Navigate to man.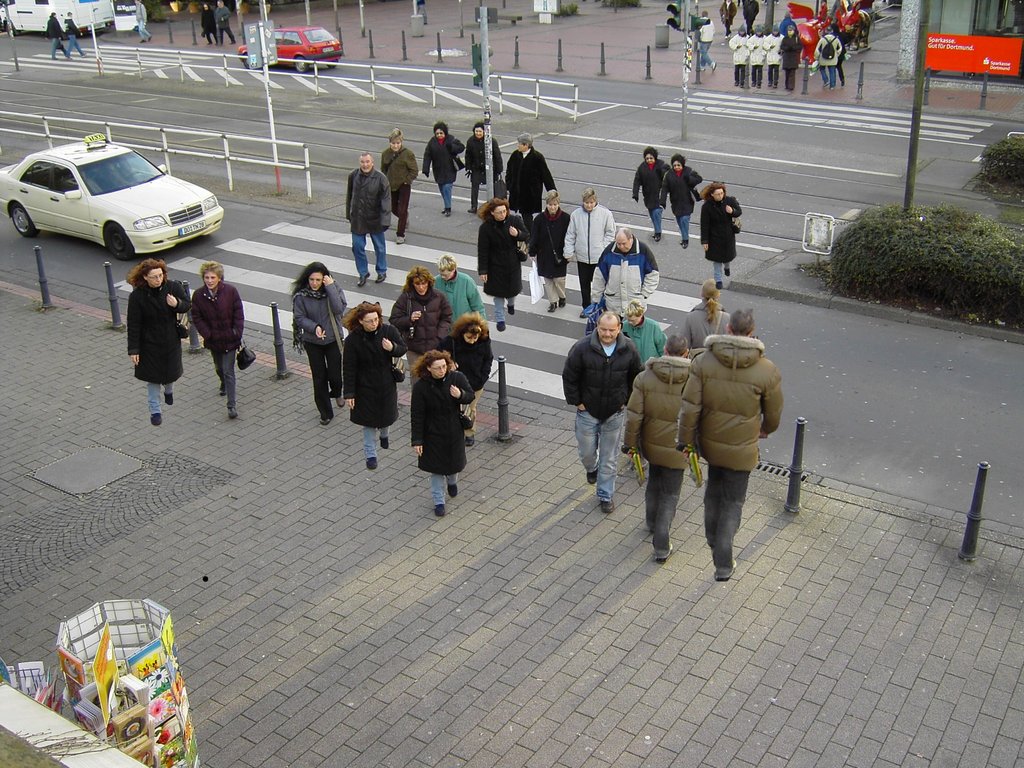
Navigation target: bbox(833, 26, 845, 86).
